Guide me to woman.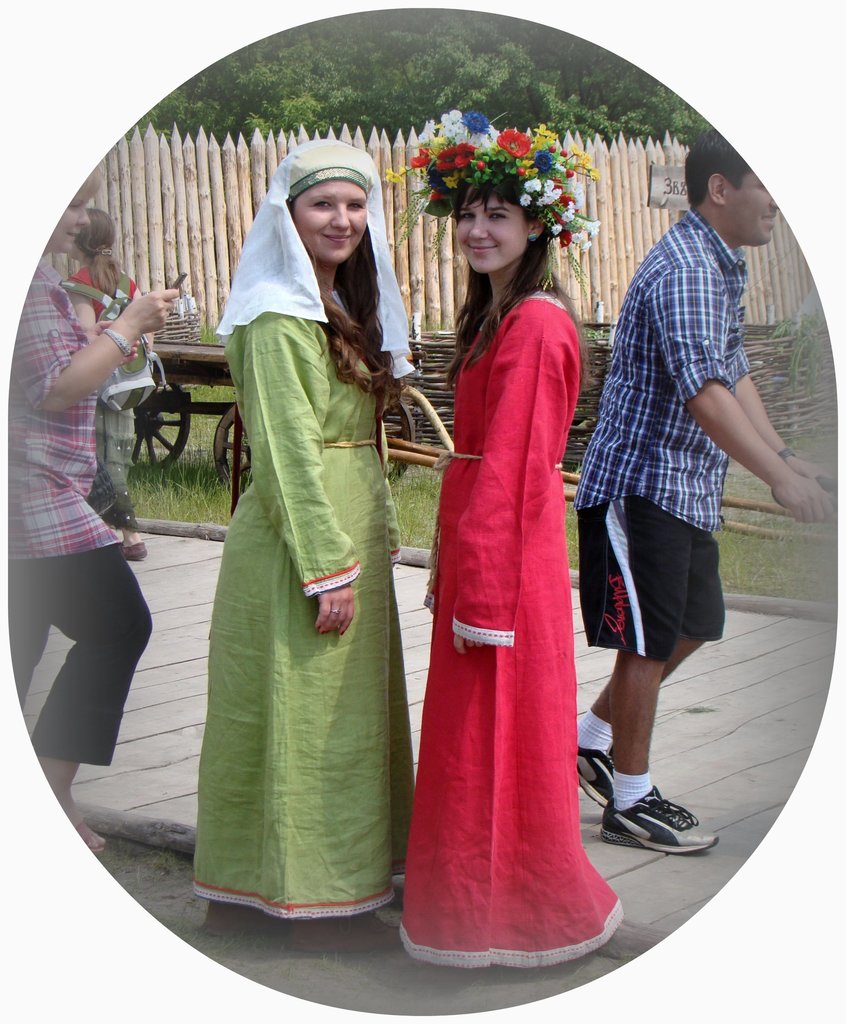
Guidance: locate(13, 169, 185, 848).
